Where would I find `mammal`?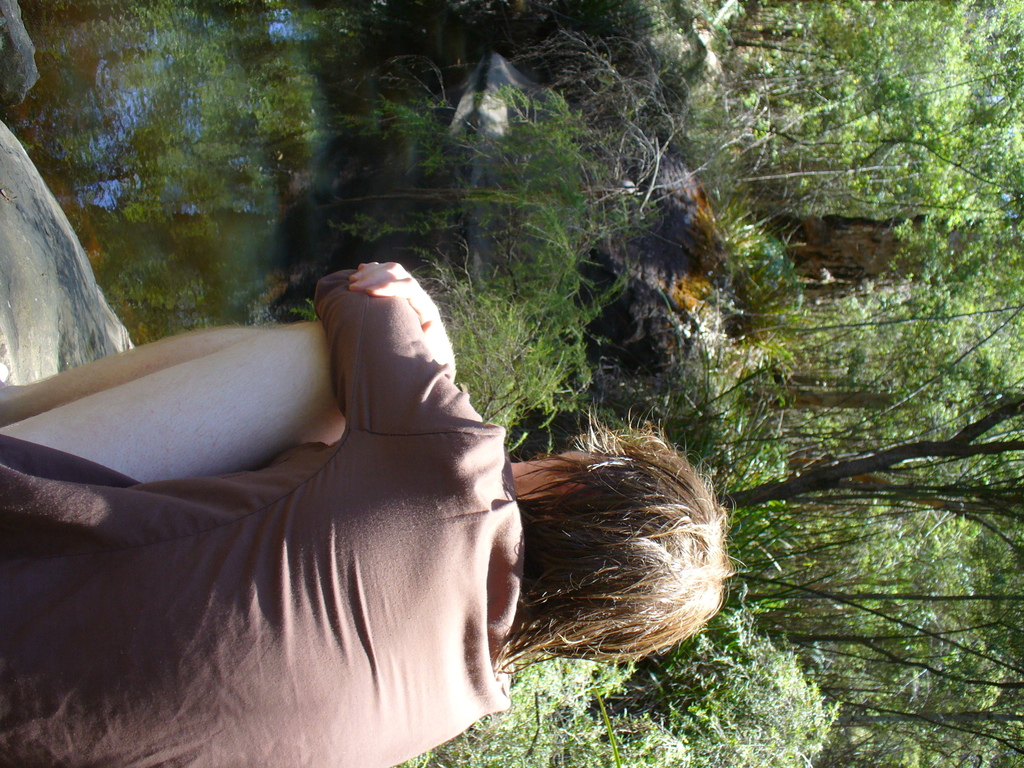
At (0, 241, 742, 767).
